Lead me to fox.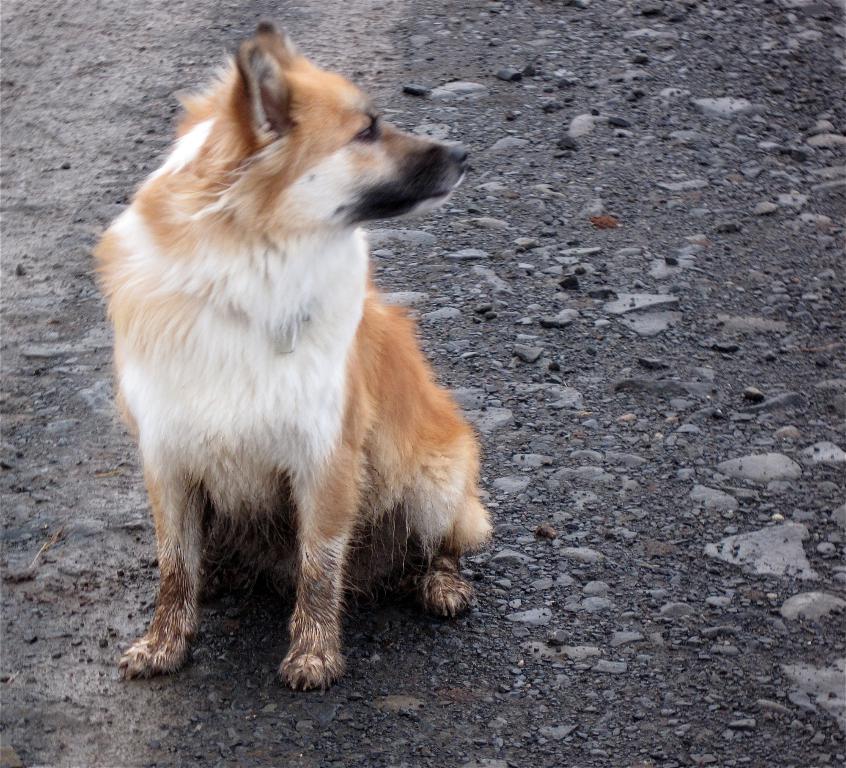
Lead to x1=80, y1=16, x2=494, y2=692.
